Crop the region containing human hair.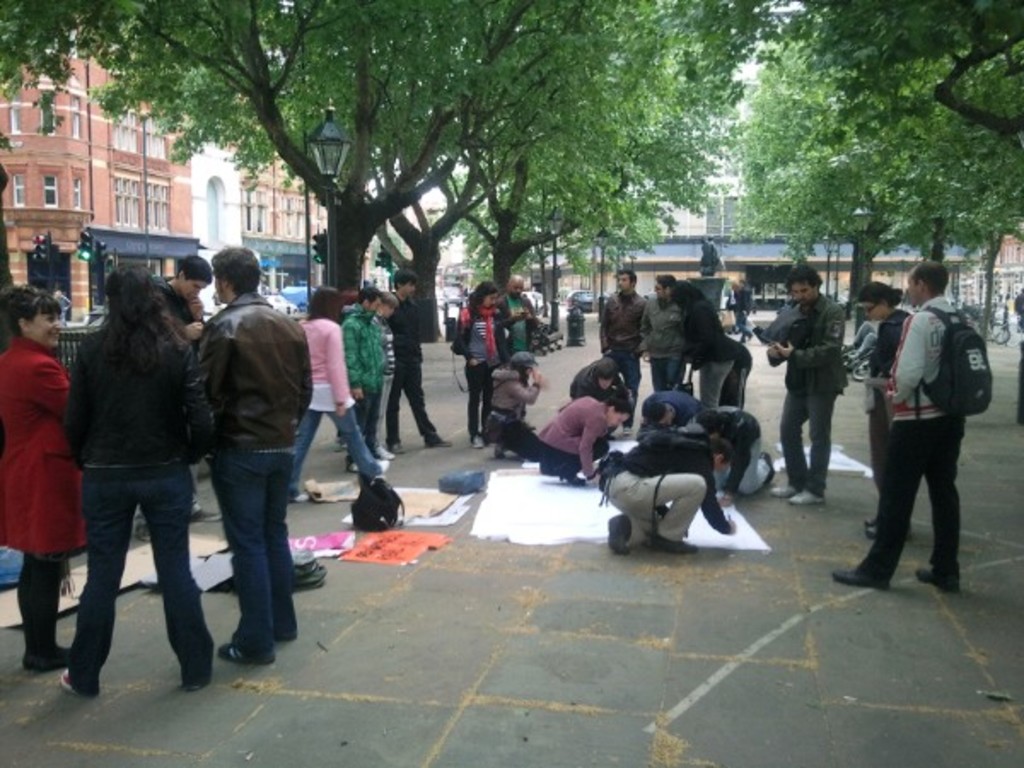
Crop region: 642,401,669,423.
